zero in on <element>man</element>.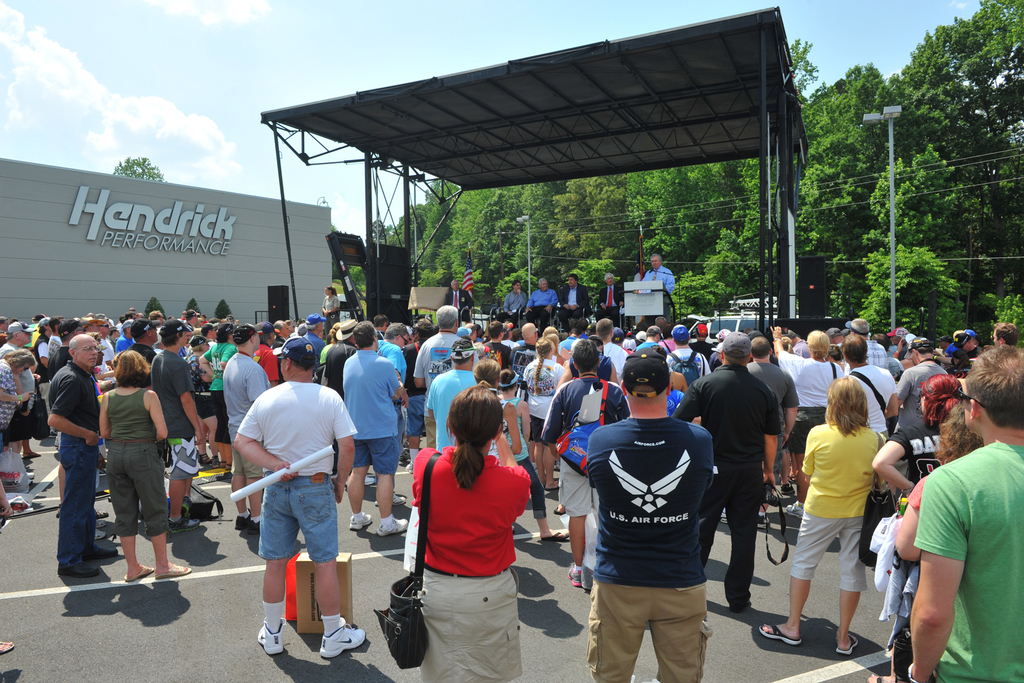
Zeroed in: box(644, 252, 676, 297).
